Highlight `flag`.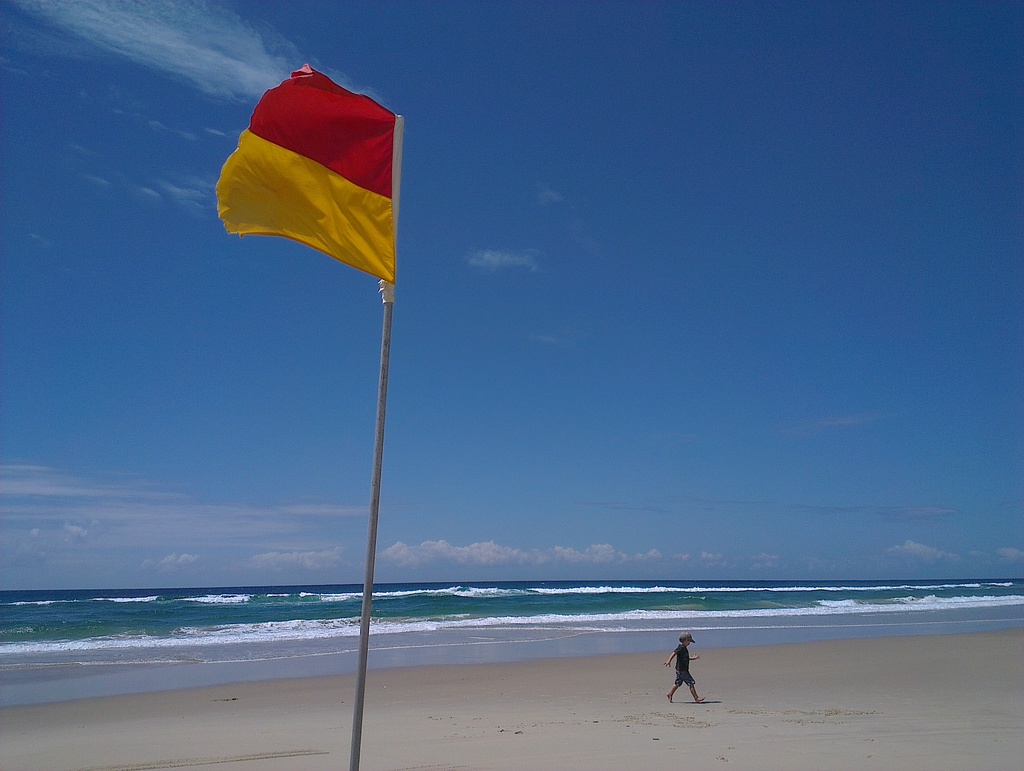
Highlighted region: [218, 58, 403, 283].
